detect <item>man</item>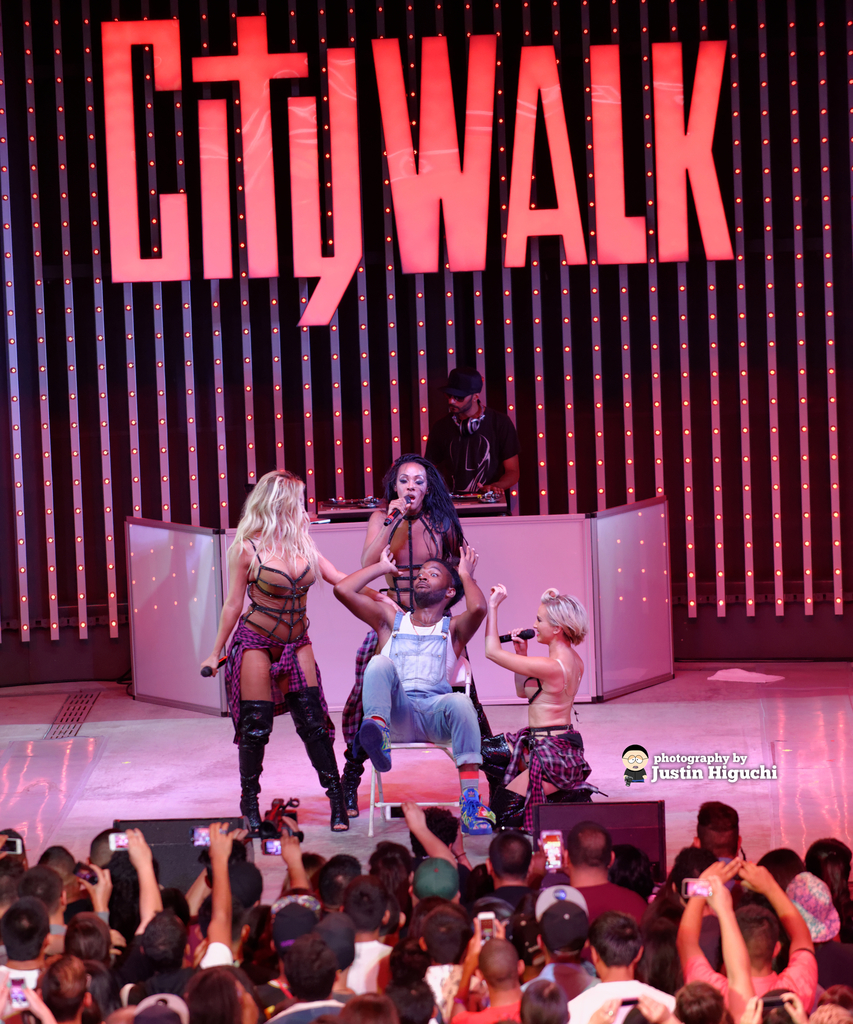
BBox(441, 367, 512, 492)
